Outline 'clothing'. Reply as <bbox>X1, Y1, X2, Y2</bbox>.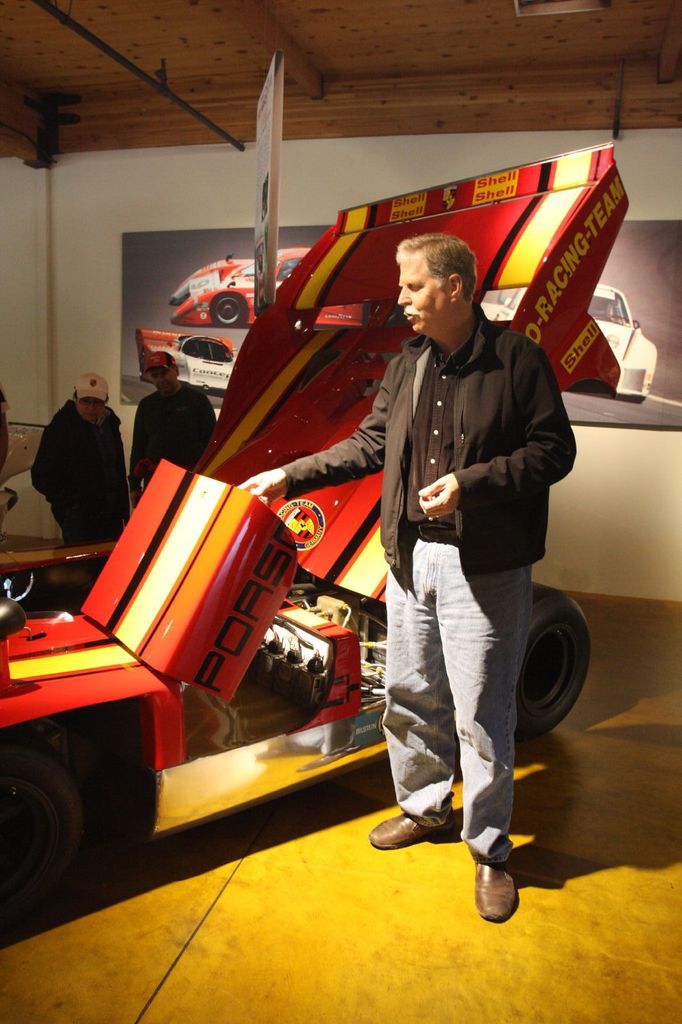
<bbox>24, 365, 138, 559</bbox>.
